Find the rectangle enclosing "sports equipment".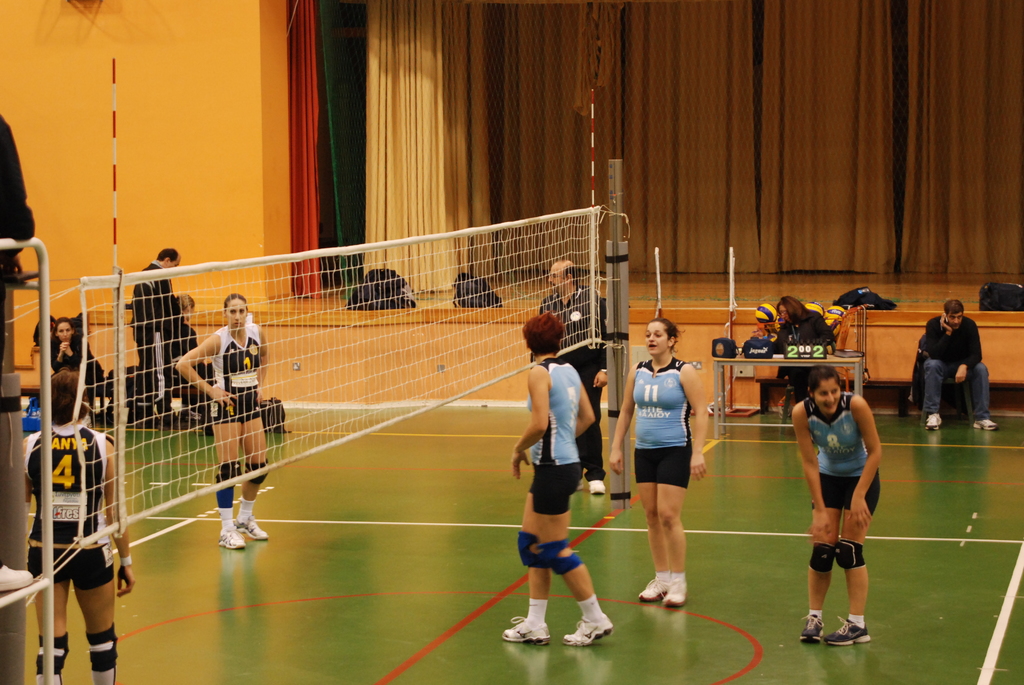
{"left": 215, "top": 457, "right": 241, "bottom": 490}.
